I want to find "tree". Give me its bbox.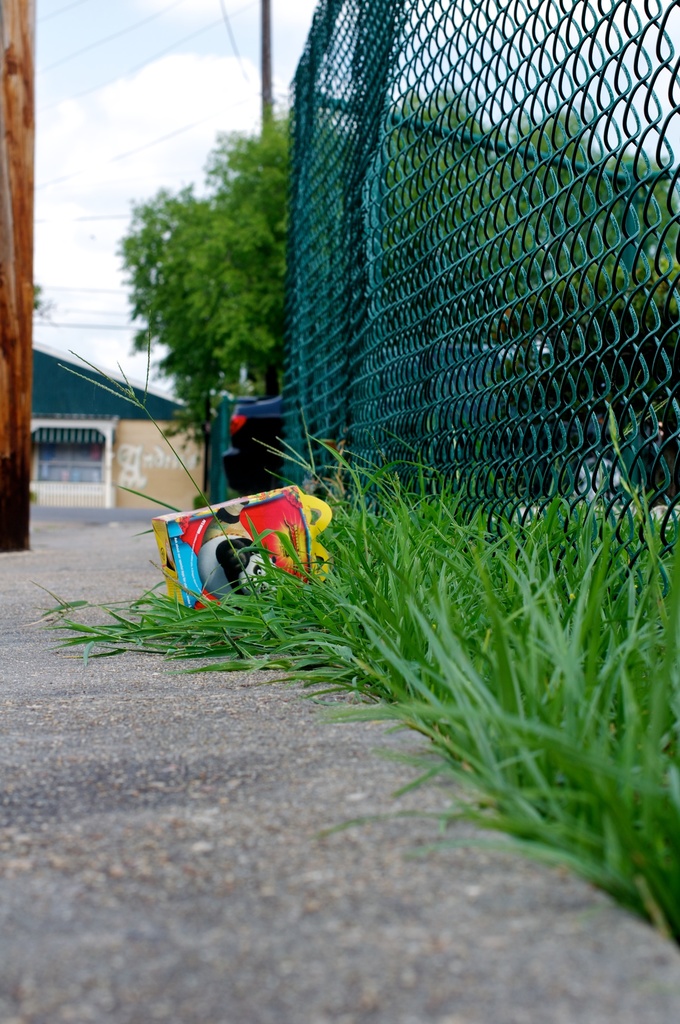
(111, 83, 679, 467).
